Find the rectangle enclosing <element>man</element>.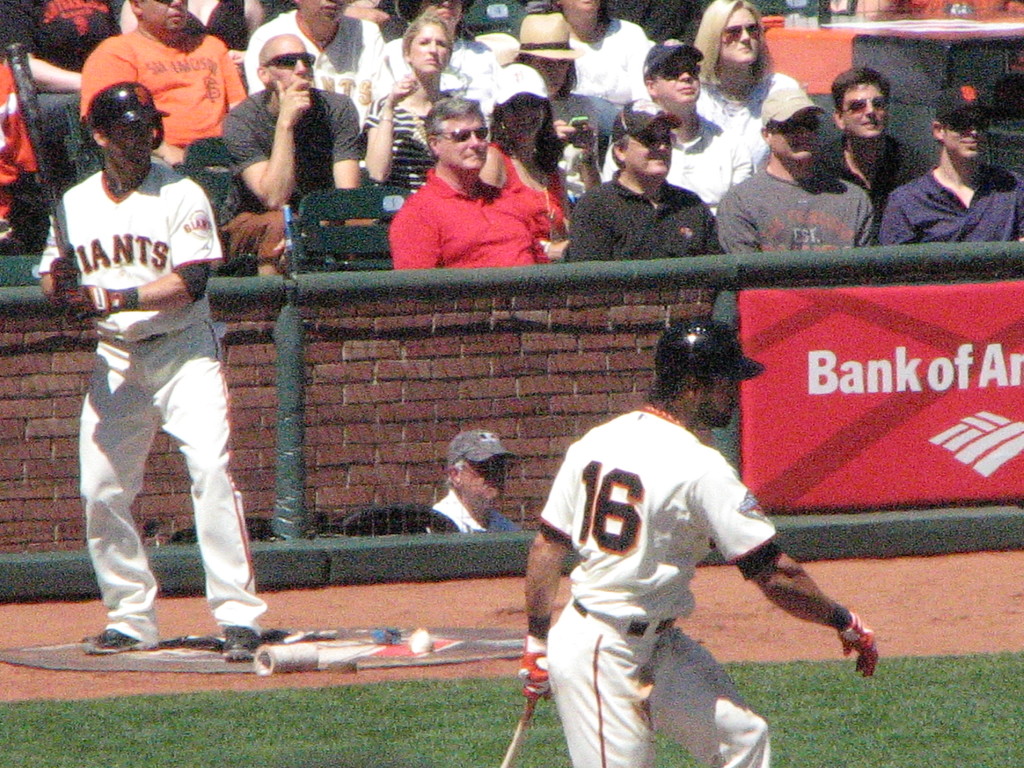
(left=881, top=109, right=1007, bottom=250).
